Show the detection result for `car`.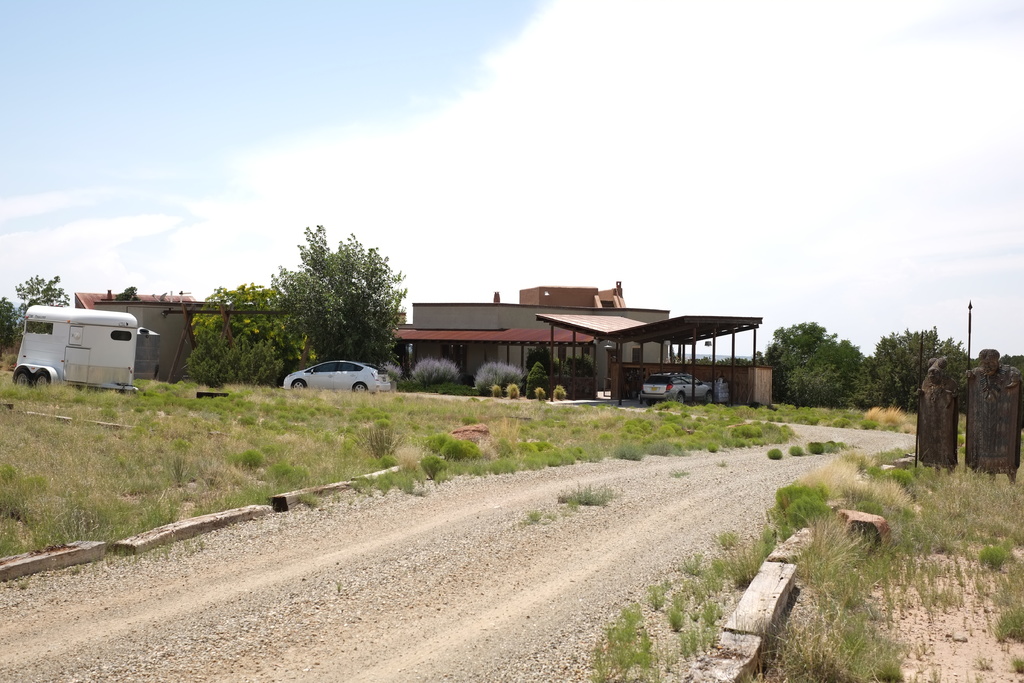
box=[643, 363, 712, 406].
